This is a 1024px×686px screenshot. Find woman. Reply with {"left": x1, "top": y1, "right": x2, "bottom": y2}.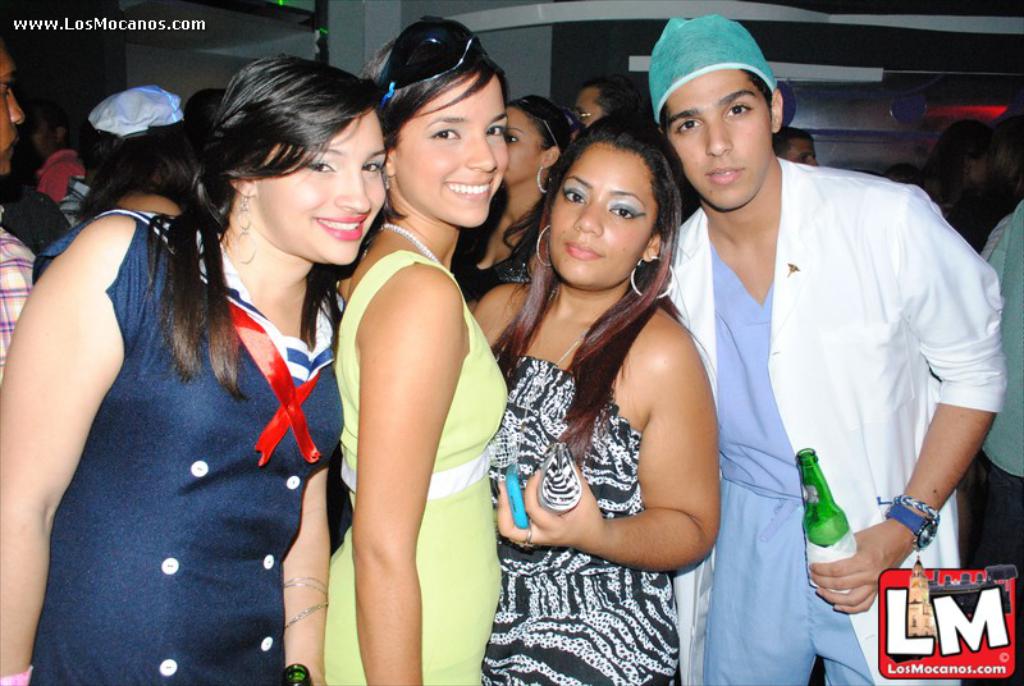
{"left": 330, "top": 4, "right": 508, "bottom": 685}.
